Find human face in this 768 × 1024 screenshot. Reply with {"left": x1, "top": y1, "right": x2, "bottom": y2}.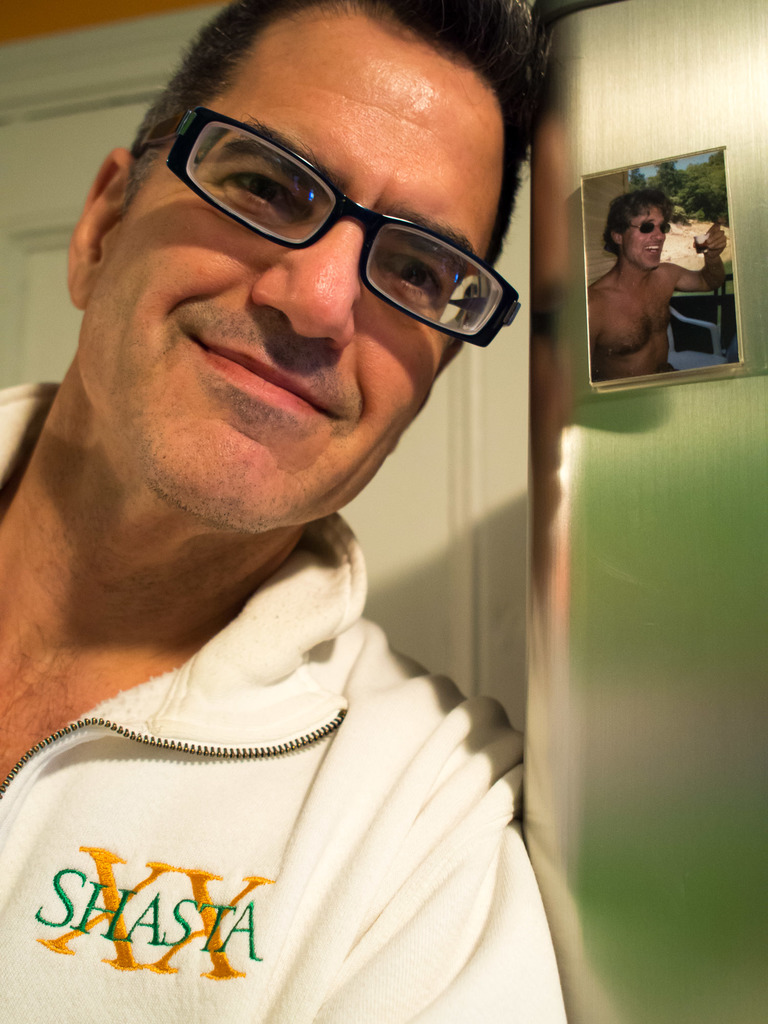
{"left": 617, "top": 199, "right": 664, "bottom": 262}.
